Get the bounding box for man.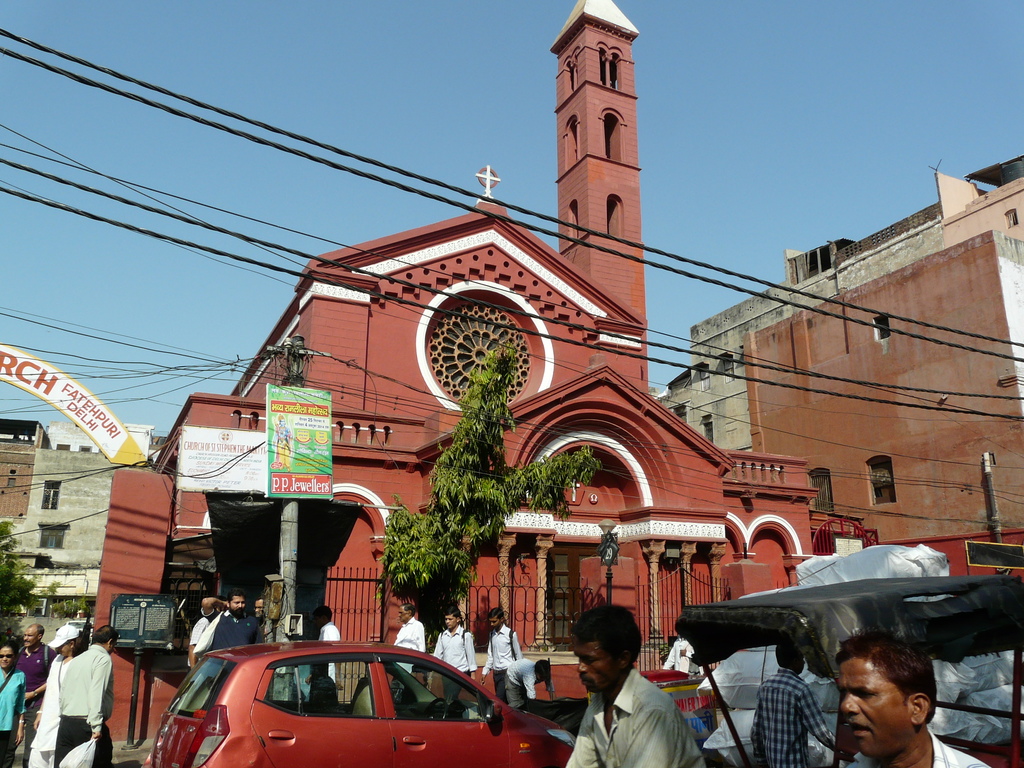
<box>482,604,532,711</box>.
